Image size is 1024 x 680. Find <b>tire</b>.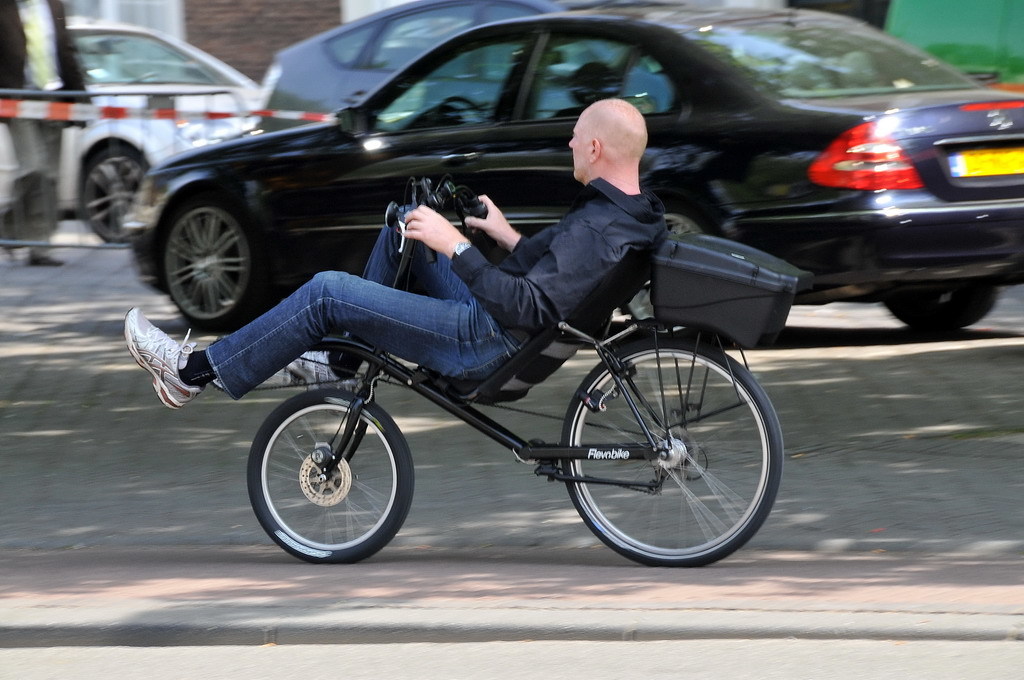
<region>880, 285, 1001, 330</region>.
